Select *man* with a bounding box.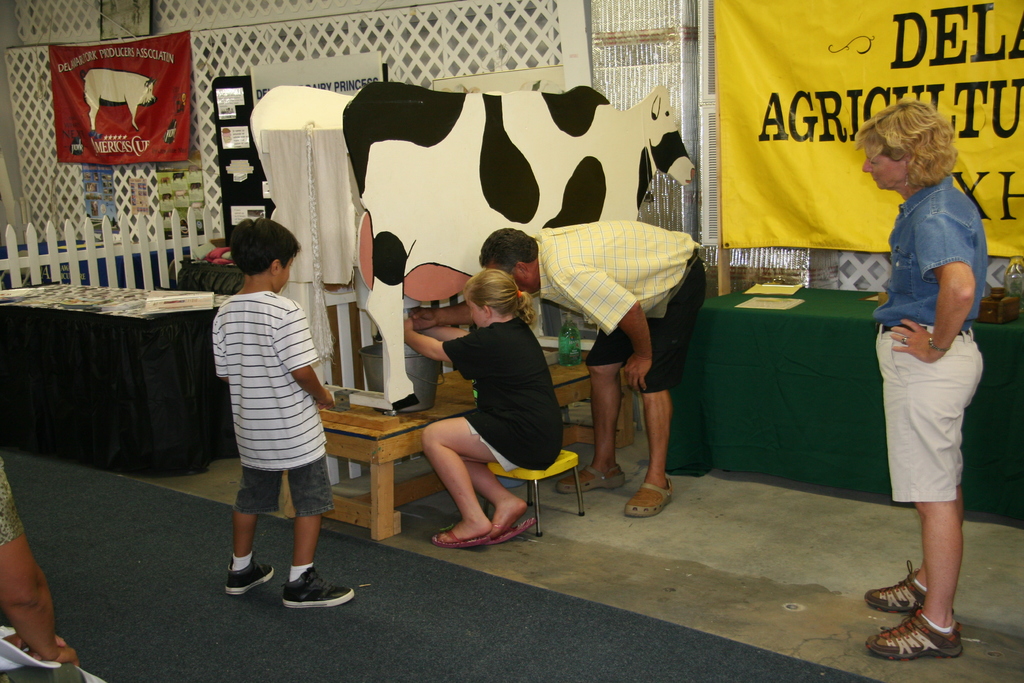
[548, 163, 719, 516].
